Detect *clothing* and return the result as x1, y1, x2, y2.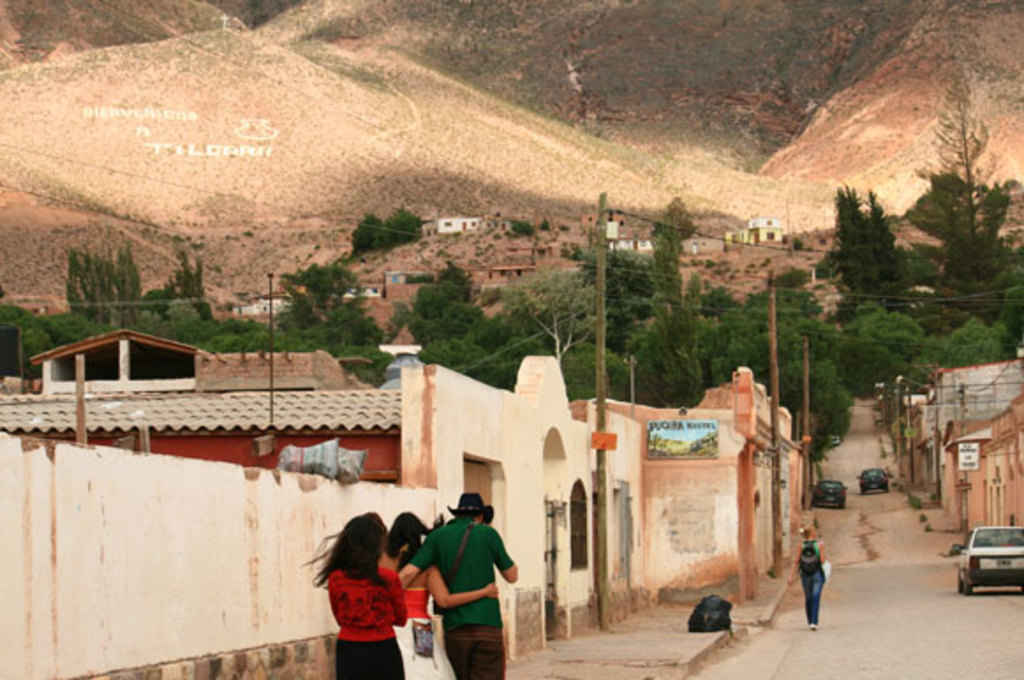
423, 507, 508, 661.
